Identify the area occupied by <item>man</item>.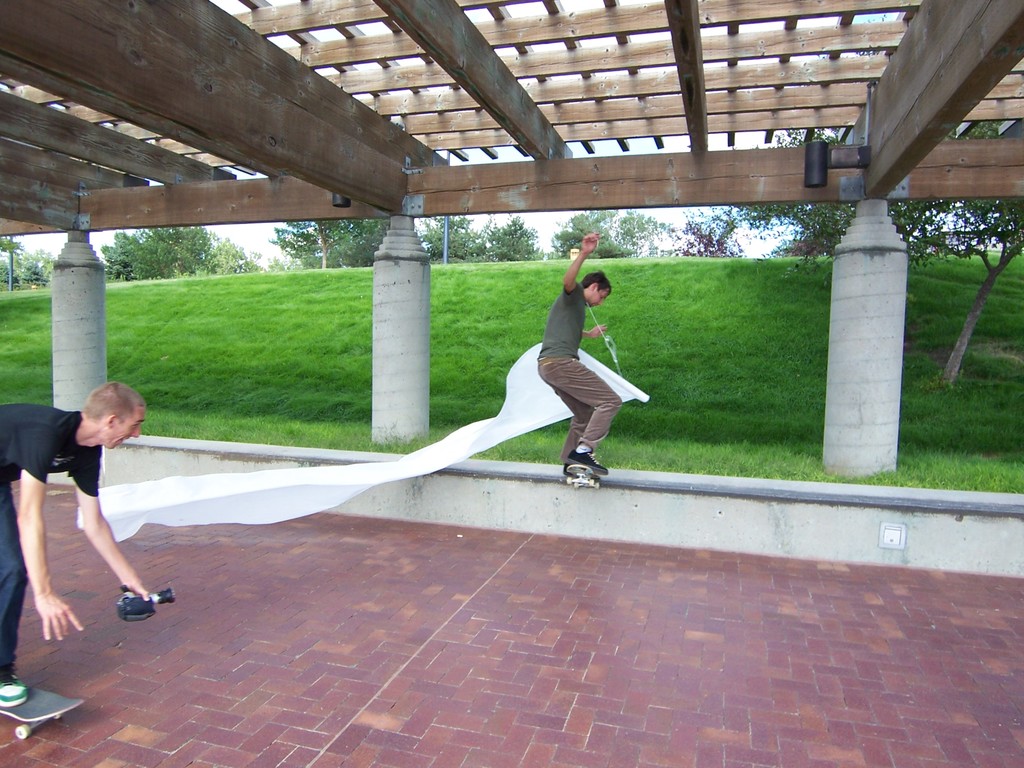
Area: 7/367/181/651.
